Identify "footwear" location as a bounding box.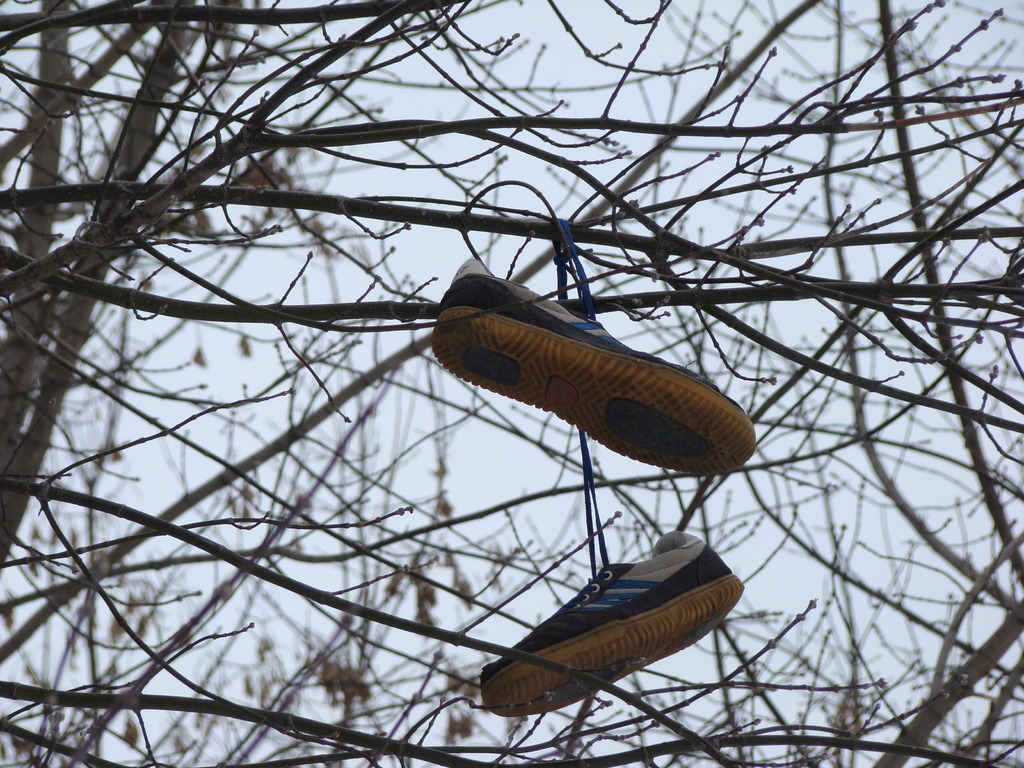
<box>451,264,738,492</box>.
